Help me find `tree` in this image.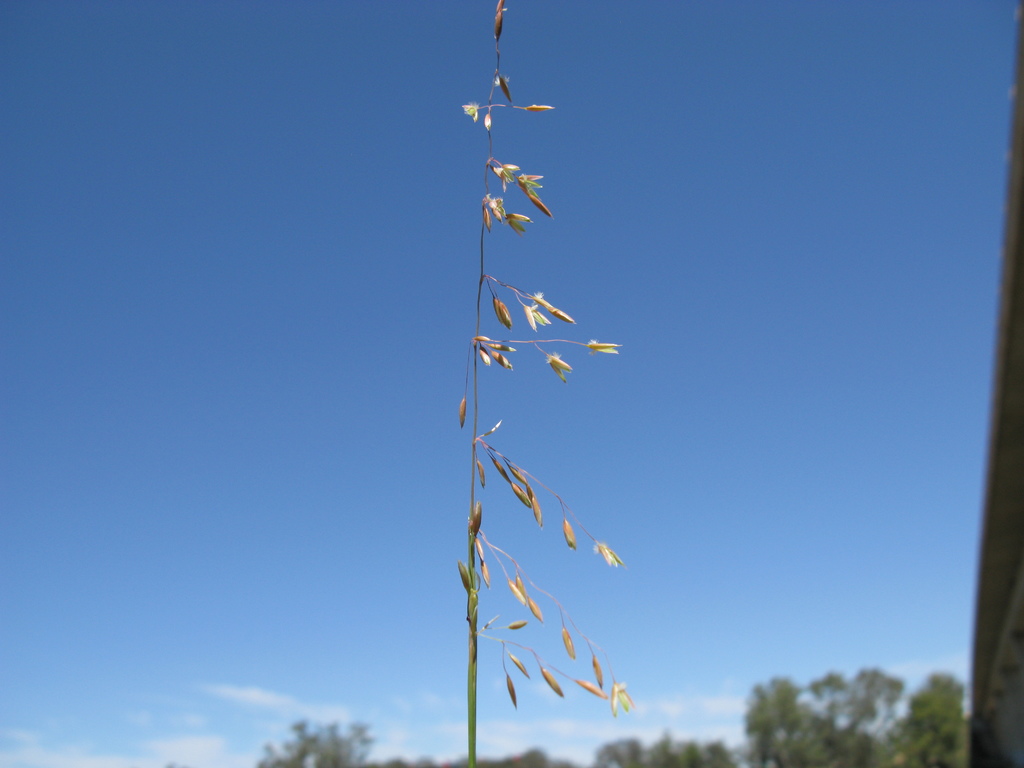
Found it: [left=593, top=730, right=733, bottom=767].
